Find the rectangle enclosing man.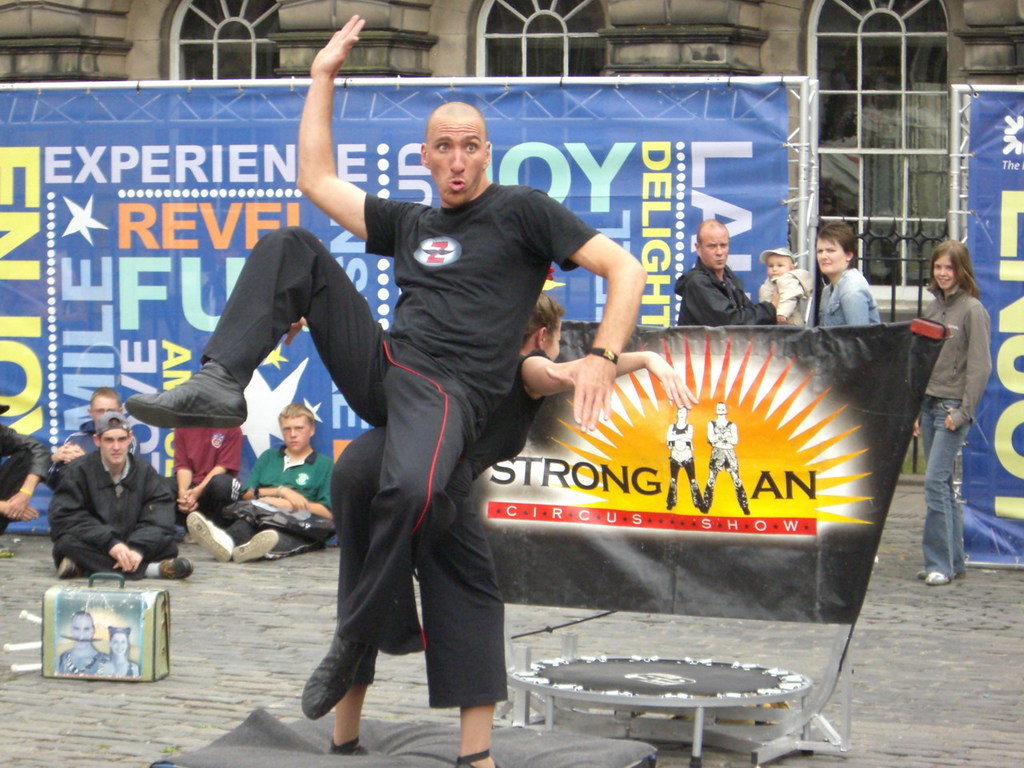
box=[123, 14, 651, 716].
